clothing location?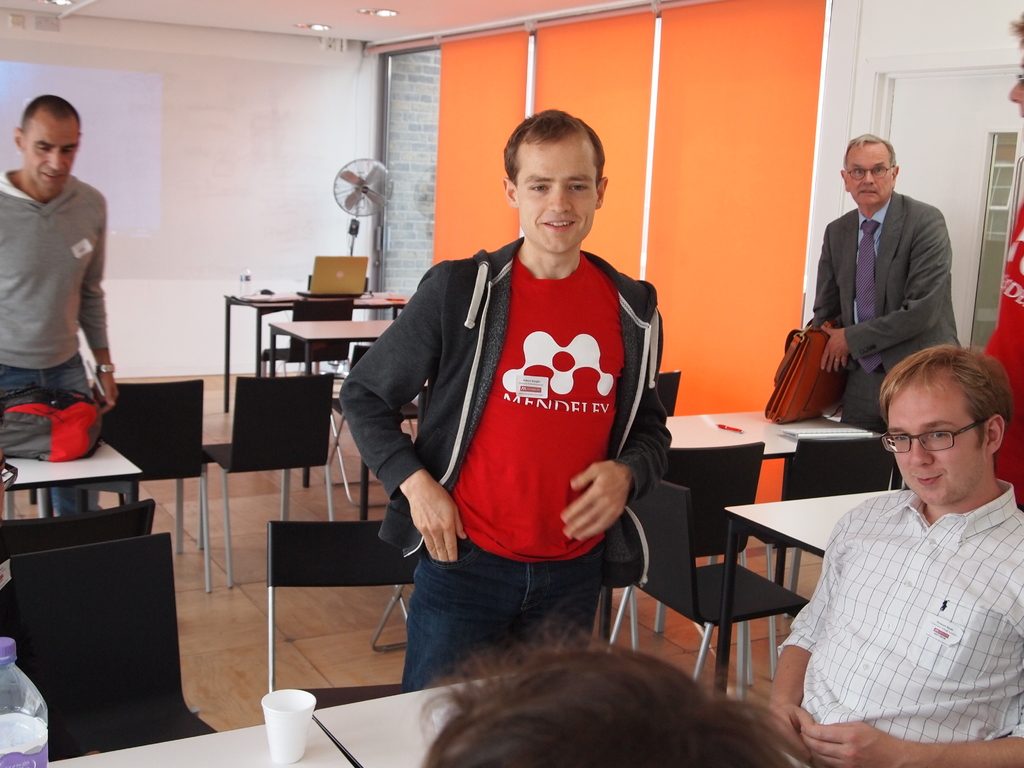
region(361, 185, 669, 648)
